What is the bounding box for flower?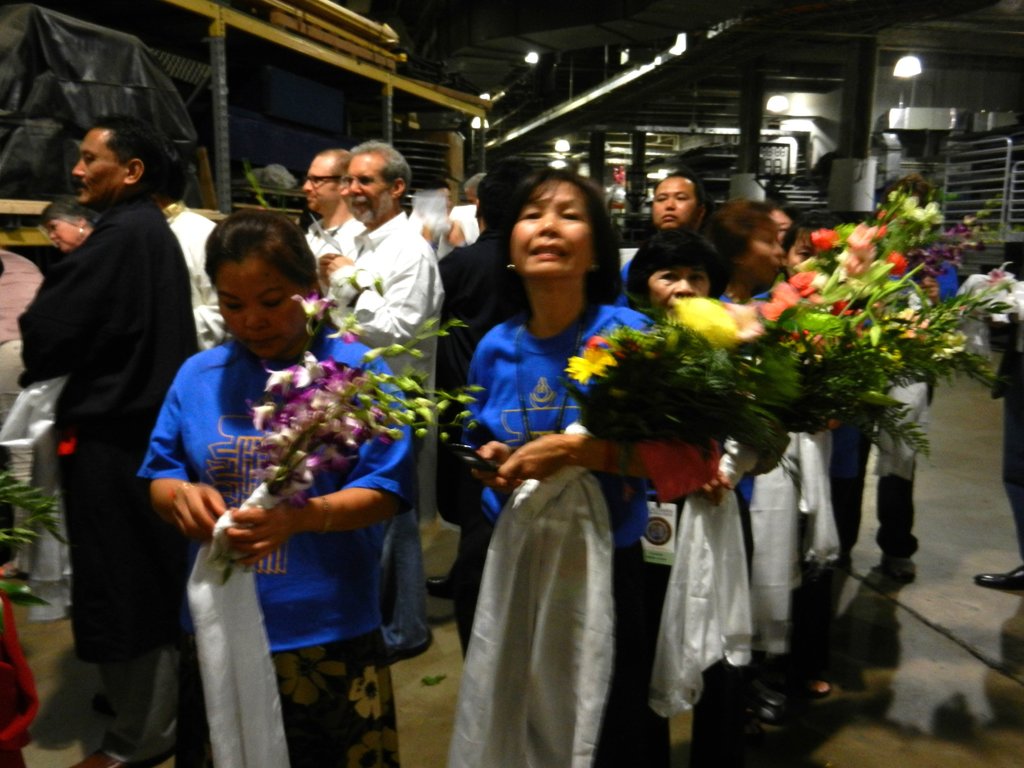
x1=660 y1=291 x2=746 y2=344.
